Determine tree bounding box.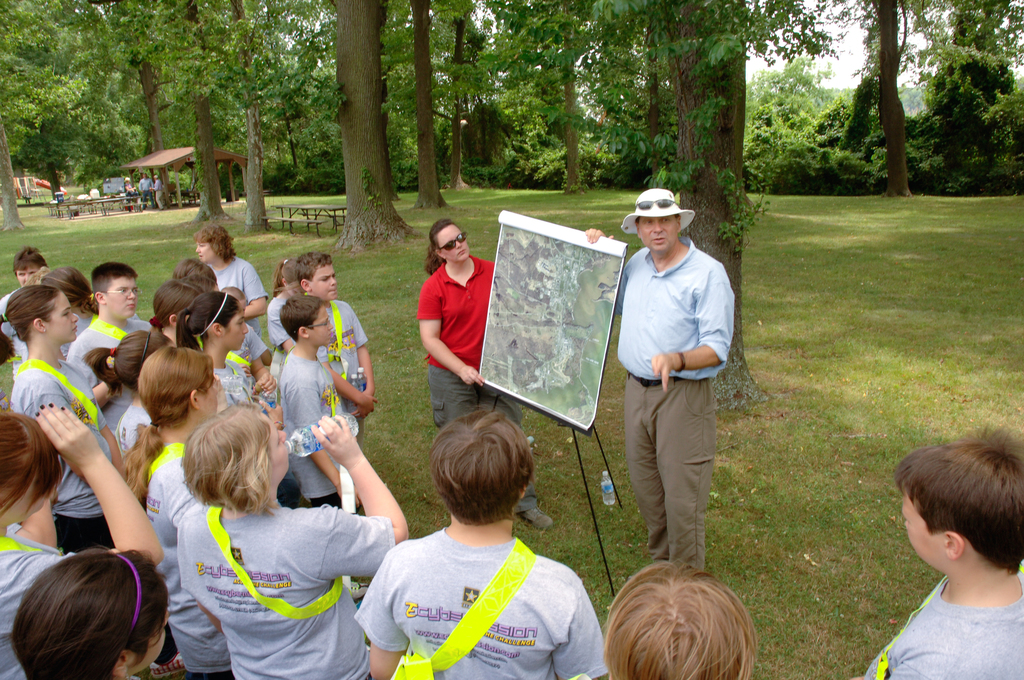
Determined: (x1=378, y1=0, x2=422, y2=196).
